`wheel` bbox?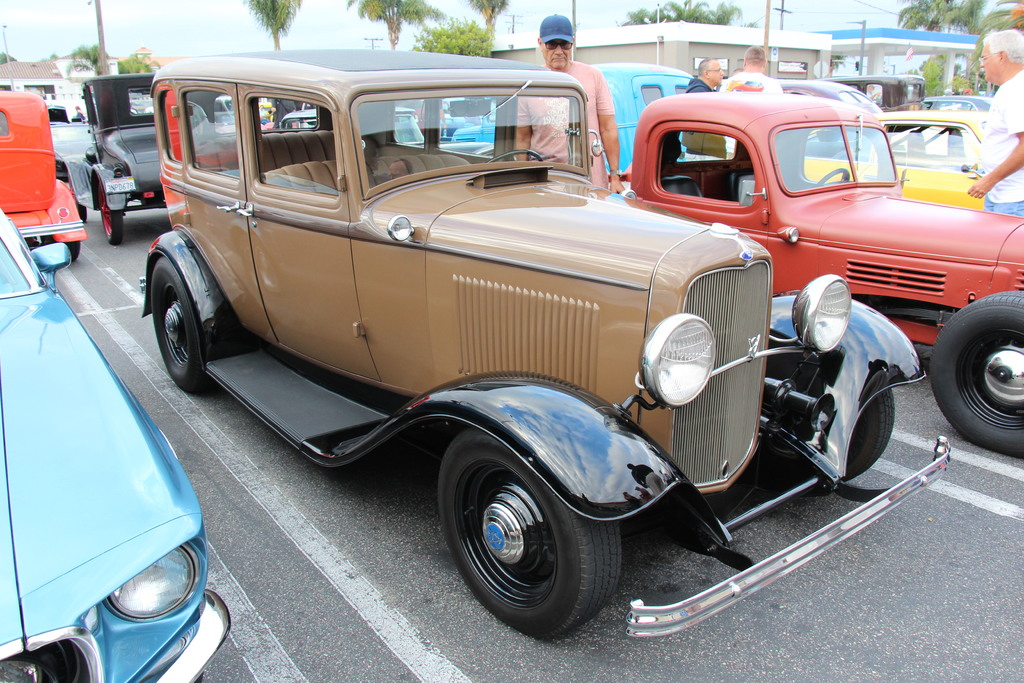
box=[143, 254, 222, 414]
